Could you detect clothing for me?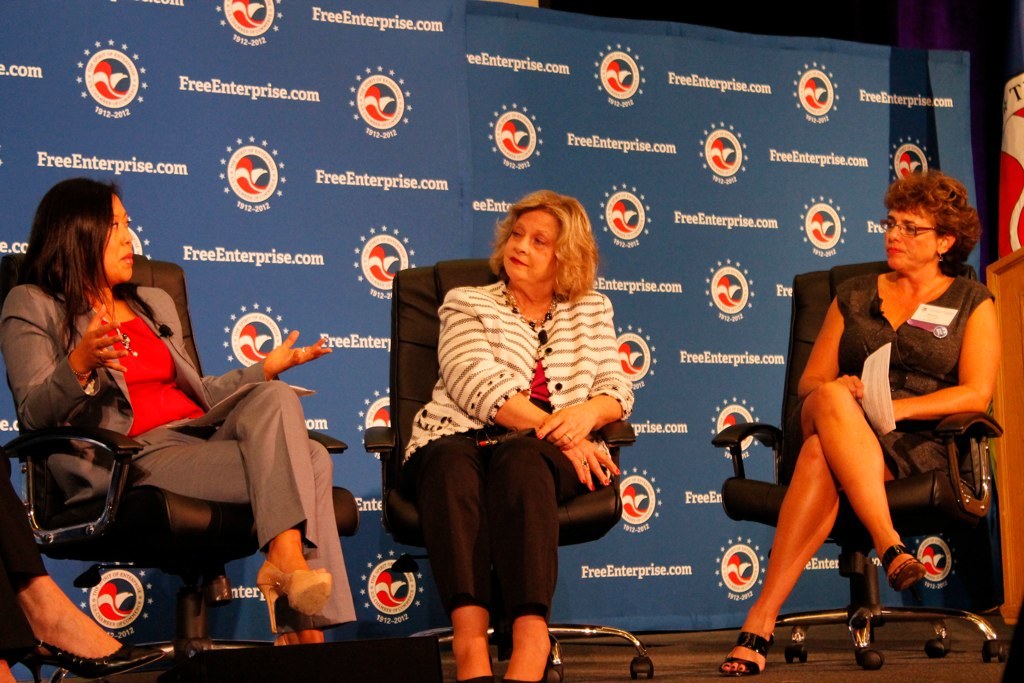
Detection result: {"left": 0, "top": 471, "right": 52, "bottom": 666}.
